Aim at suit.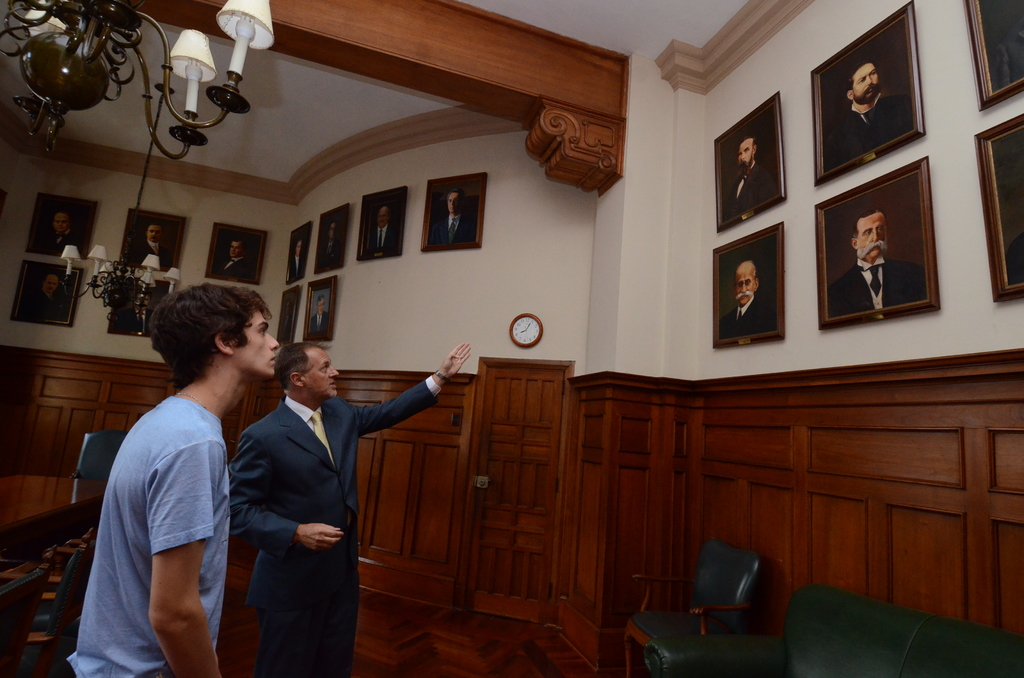
Aimed at select_region(826, 260, 924, 318).
